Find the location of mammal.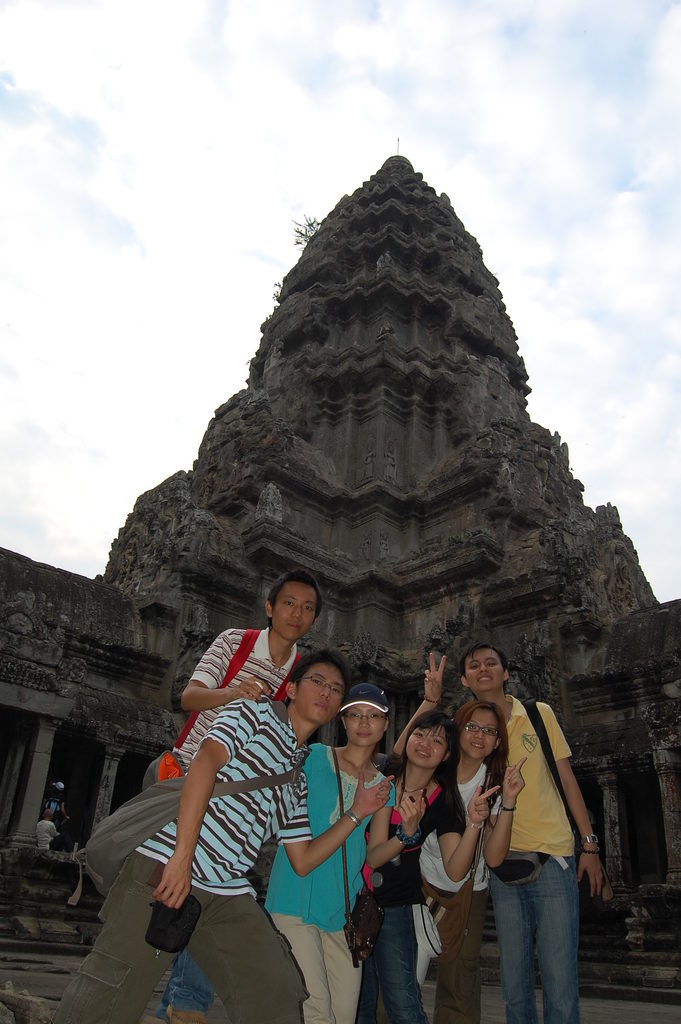
Location: left=392, top=655, right=527, bottom=1023.
